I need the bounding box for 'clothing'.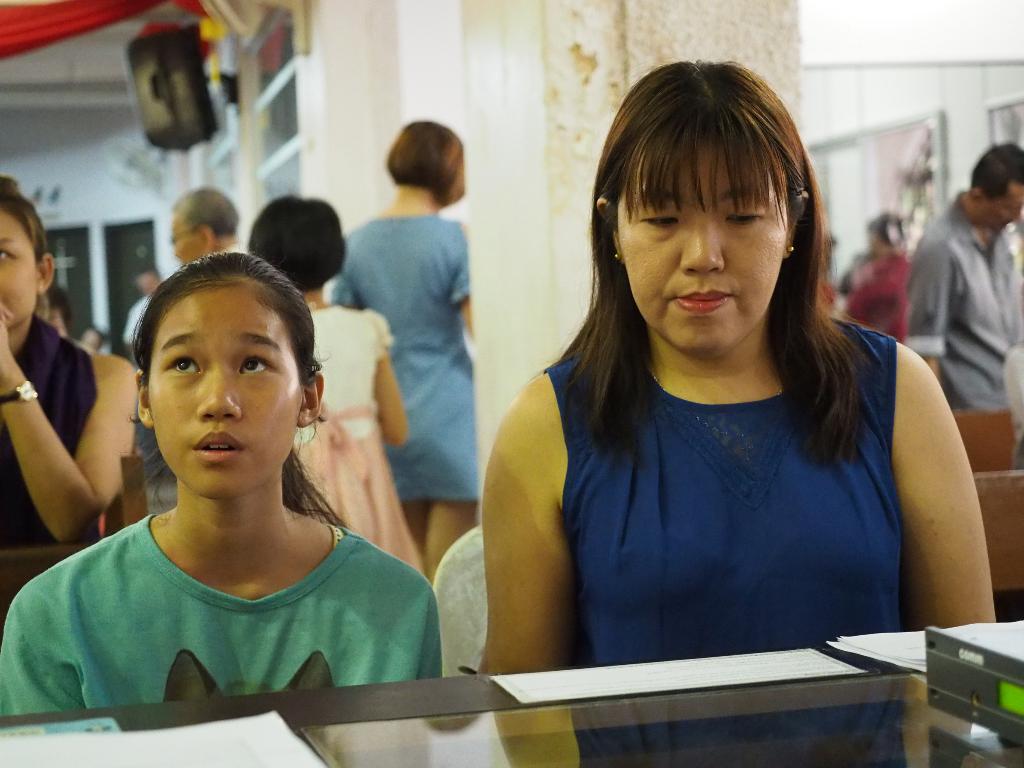
Here it is: crop(902, 183, 1019, 412).
